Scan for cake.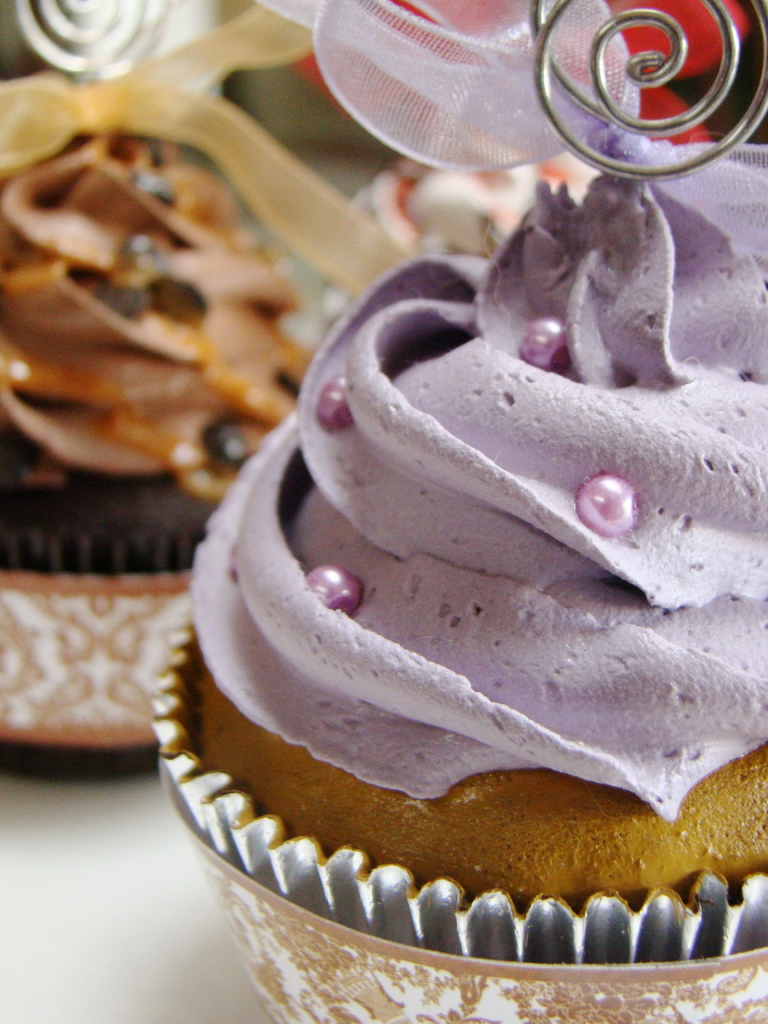
Scan result: region(148, 197, 757, 1016).
